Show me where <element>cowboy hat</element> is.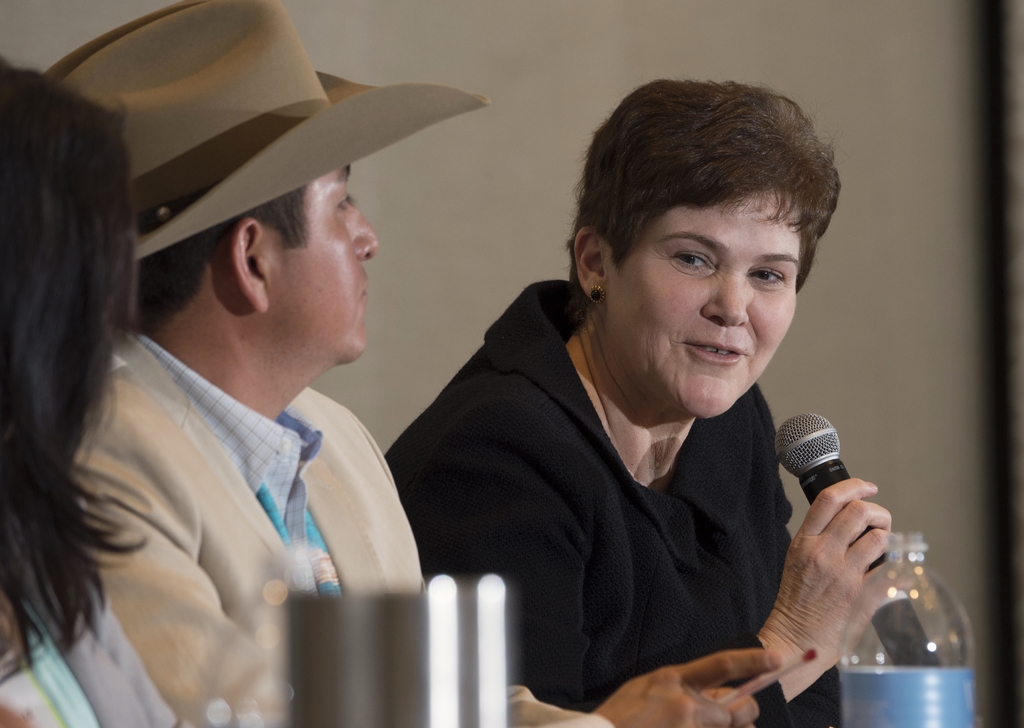
<element>cowboy hat</element> is at box=[73, 14, 437, 256].
